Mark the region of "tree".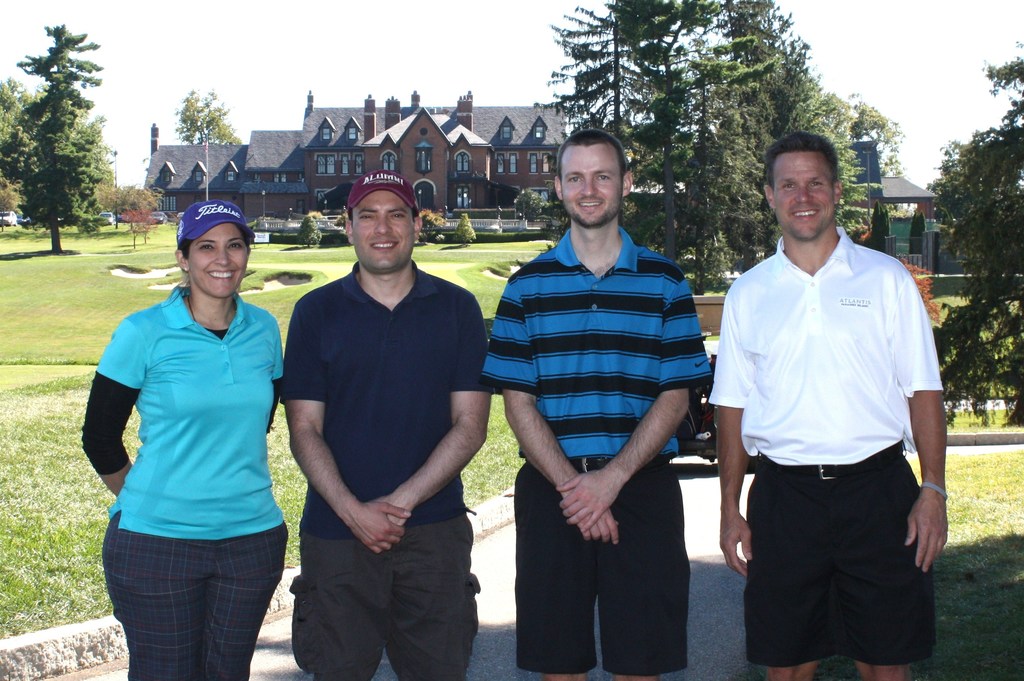
Region: l=926, t=45, r=1023, b=433.
